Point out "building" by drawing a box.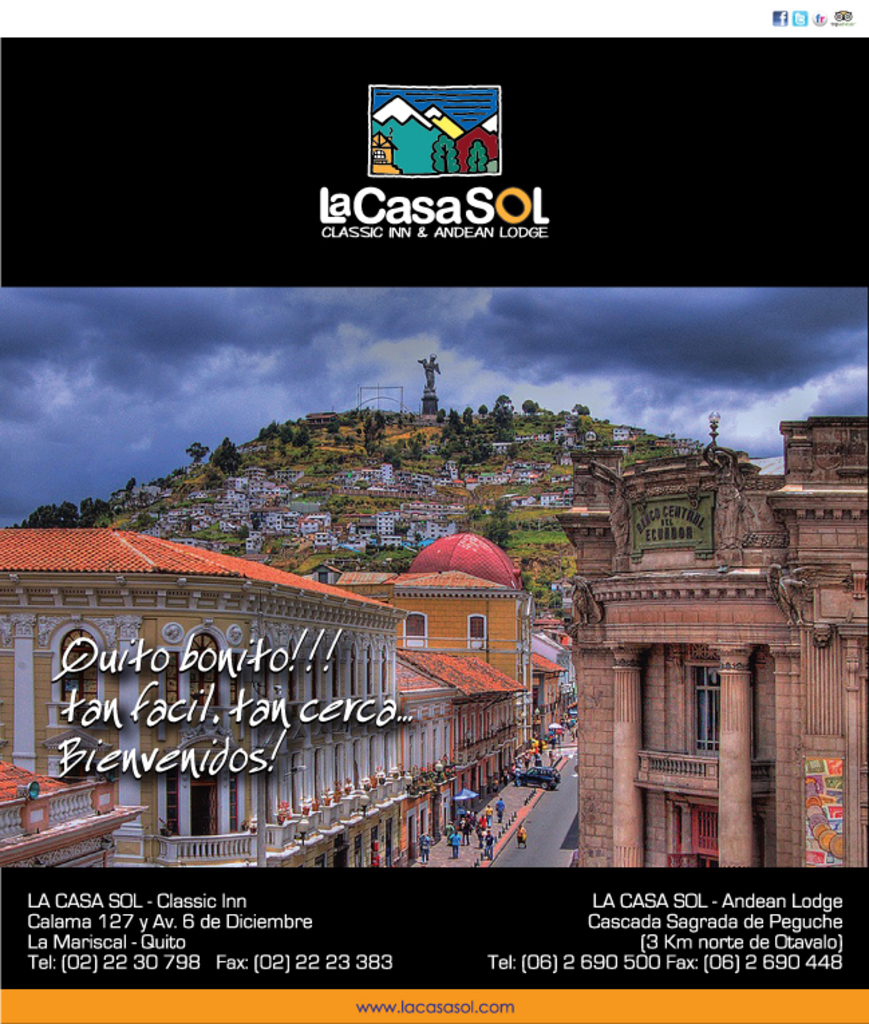
{"x1": 549, "y1": 406, "x2": 868, "y2": 869}.
